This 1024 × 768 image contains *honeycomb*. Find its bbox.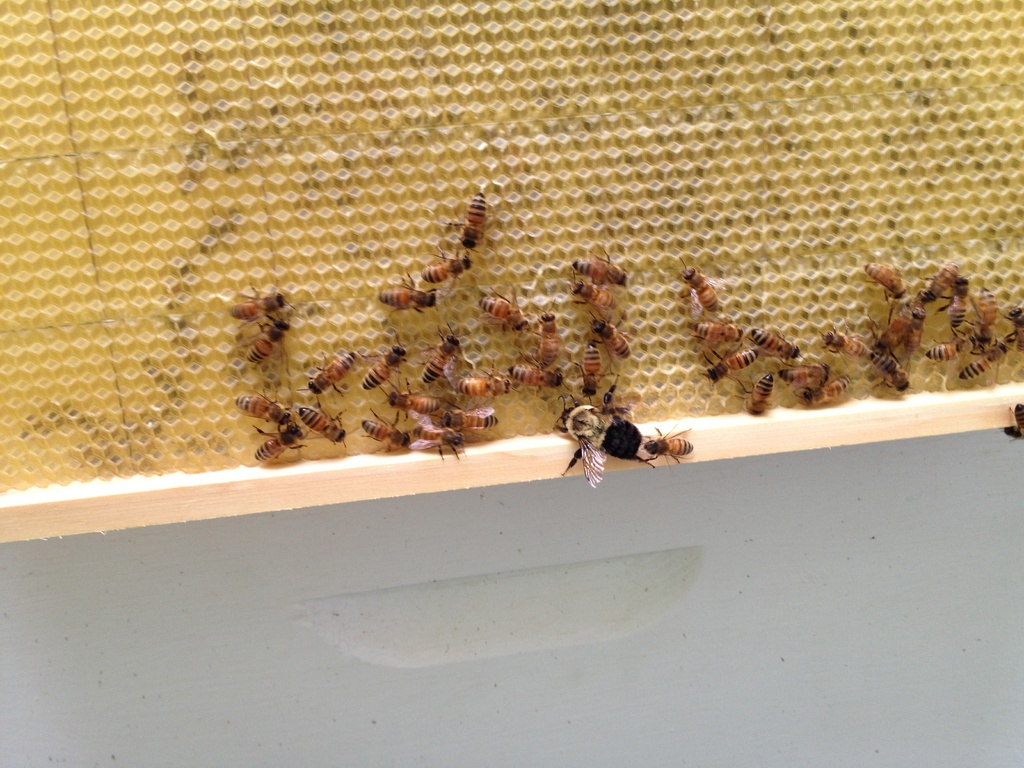
BBox(0, 0, 1023, 493).
